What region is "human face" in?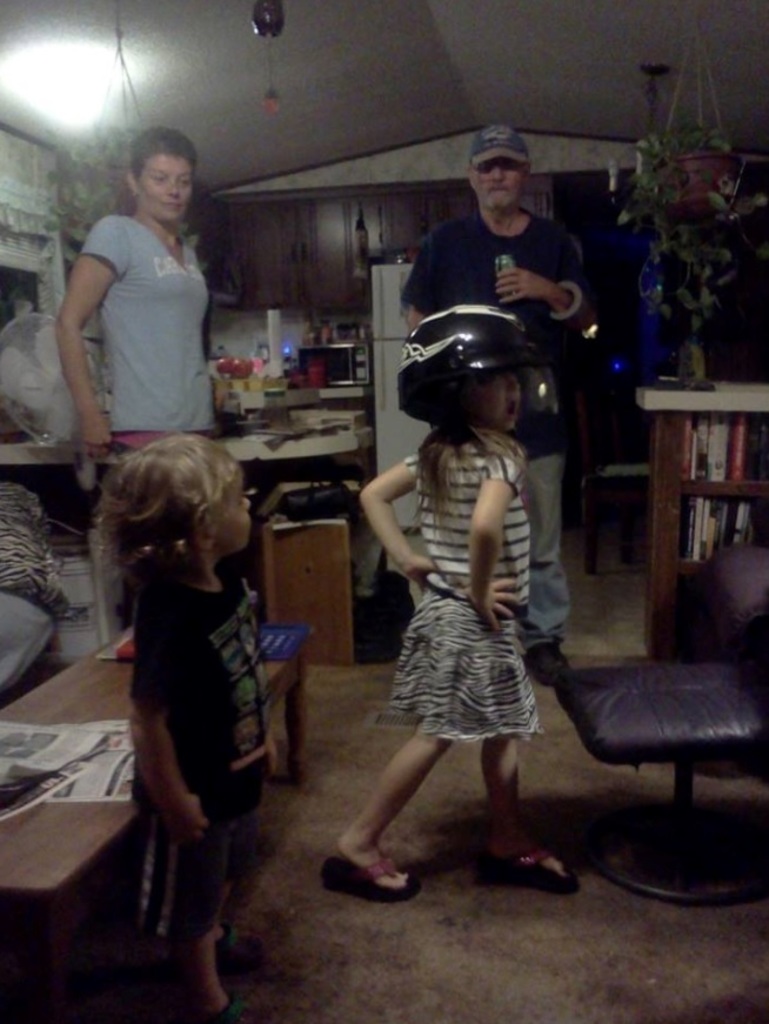
locate(132, 149, 195, 235).
